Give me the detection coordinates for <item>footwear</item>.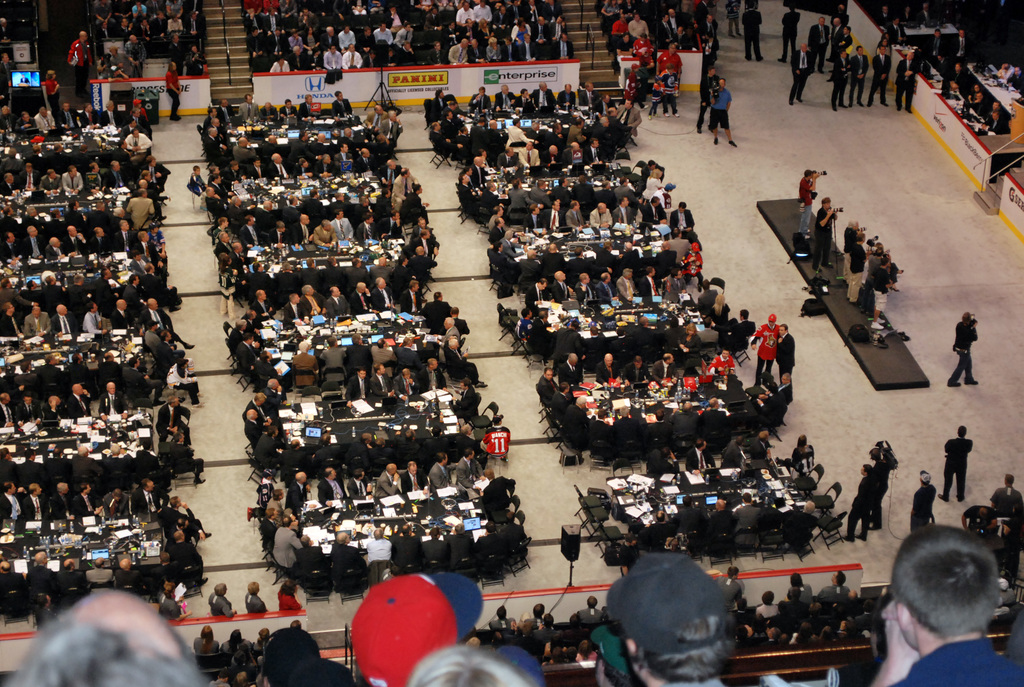
locate(895, 106, 900, 116).
